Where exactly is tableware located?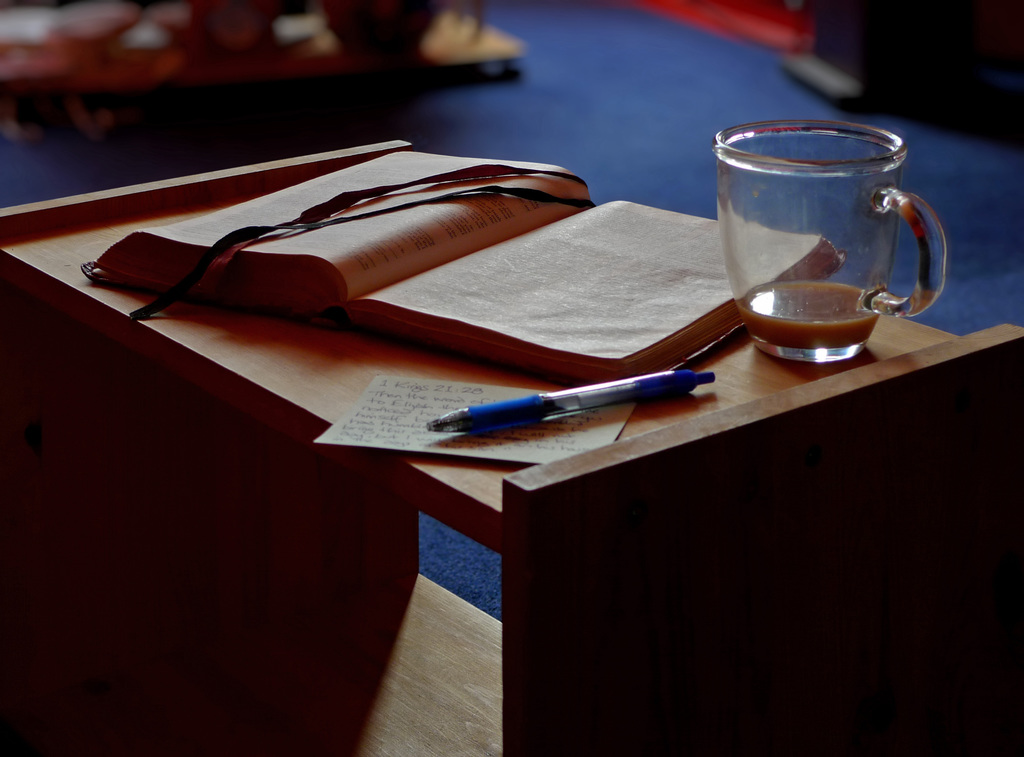
Its bounding box is l=705, t=125, r=944, b=345.
